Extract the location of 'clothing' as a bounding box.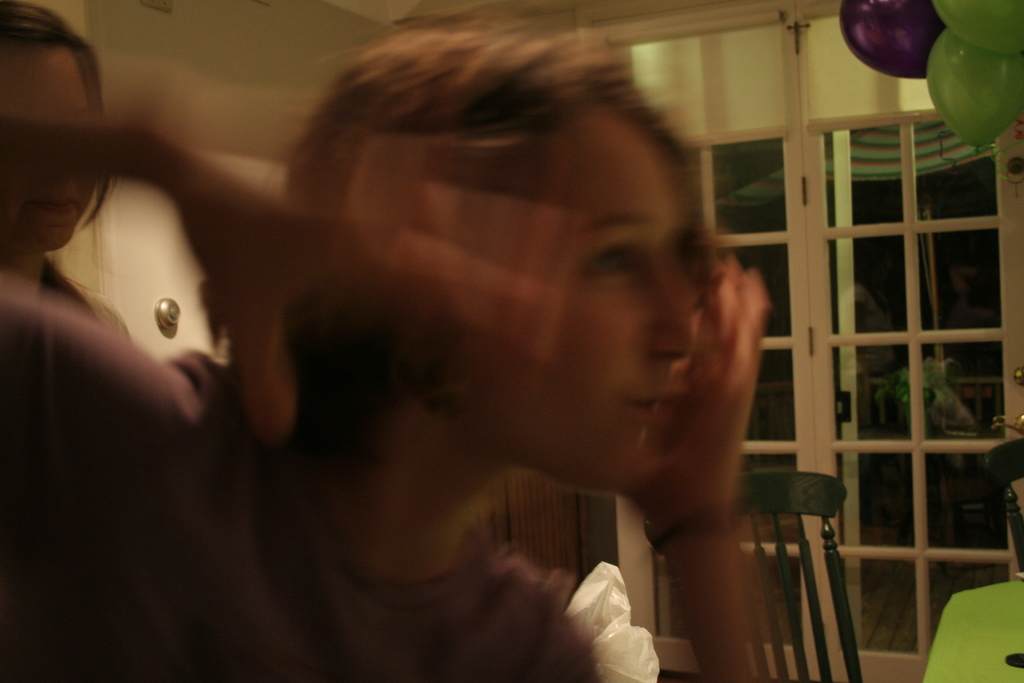
(left=0, top=292, right=269, bottom=682).
